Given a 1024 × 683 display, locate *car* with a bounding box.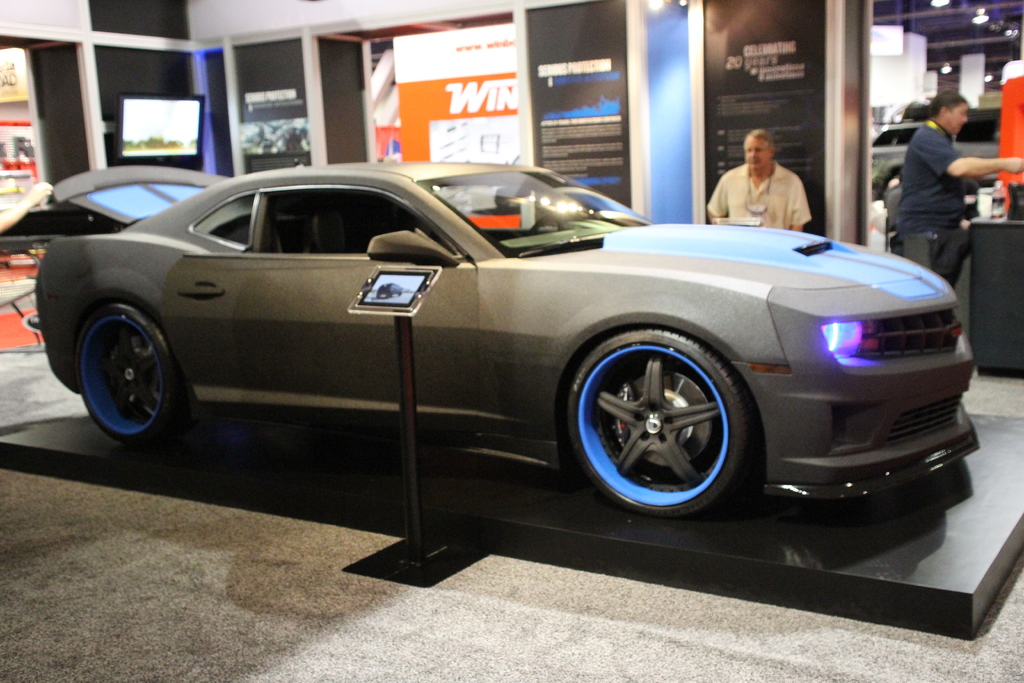
Located: left=868, top=111, right=1000, bottom=201.
